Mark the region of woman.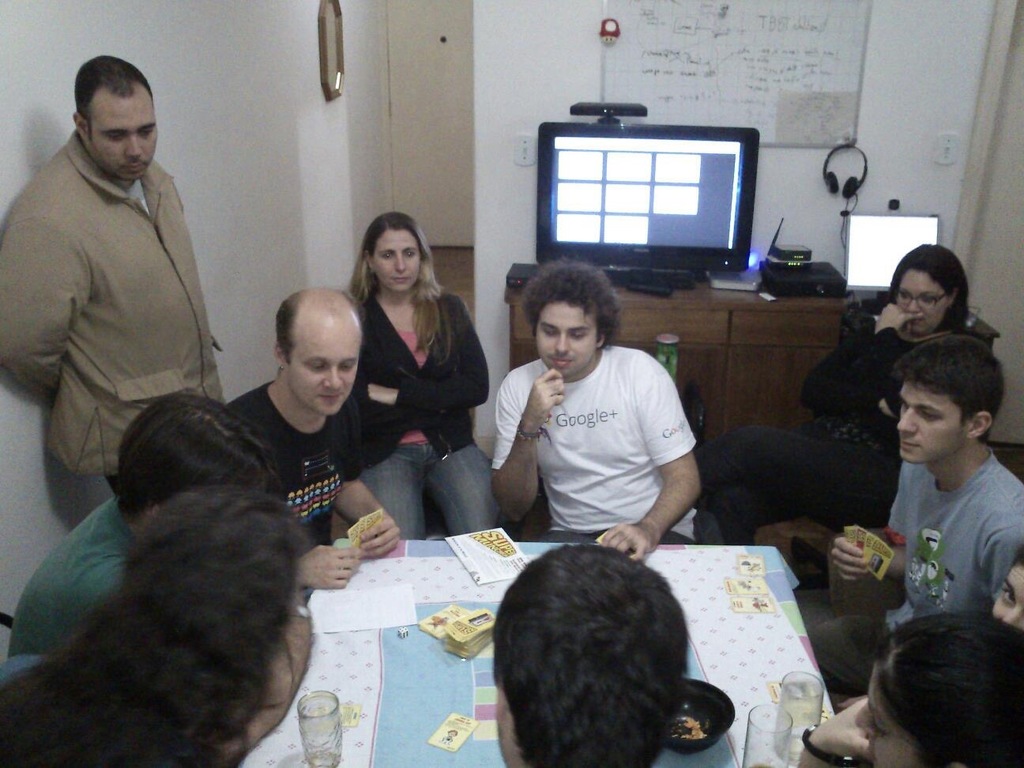
Region: [x1=325, y1=205, x2=488, y2=569].
